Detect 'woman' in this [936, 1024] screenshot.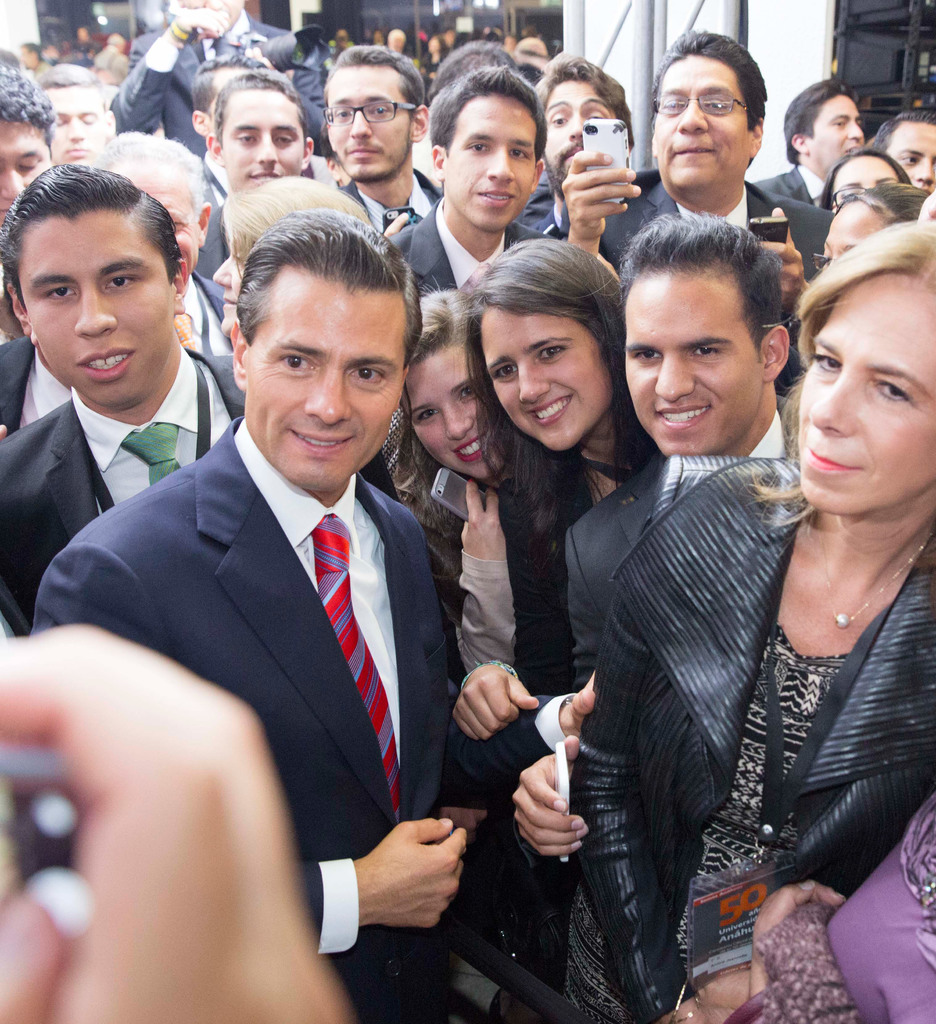
Detection: 821/148/914/212.
